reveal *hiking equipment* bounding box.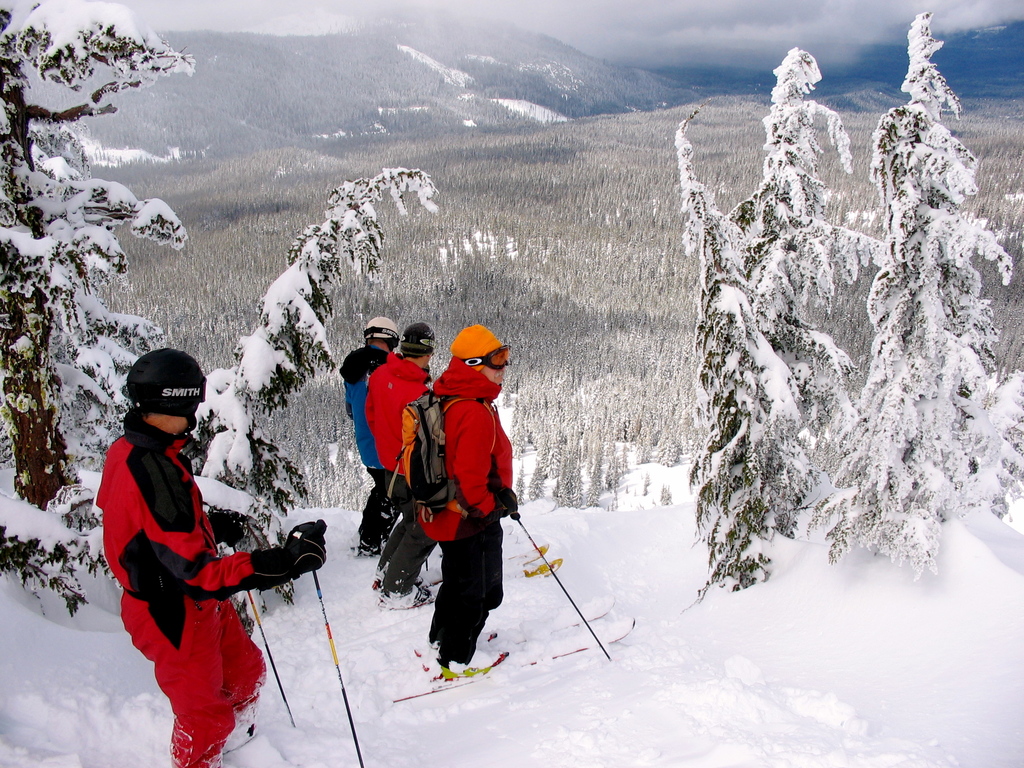
Revealed: region(399, 315, 432, 351).
